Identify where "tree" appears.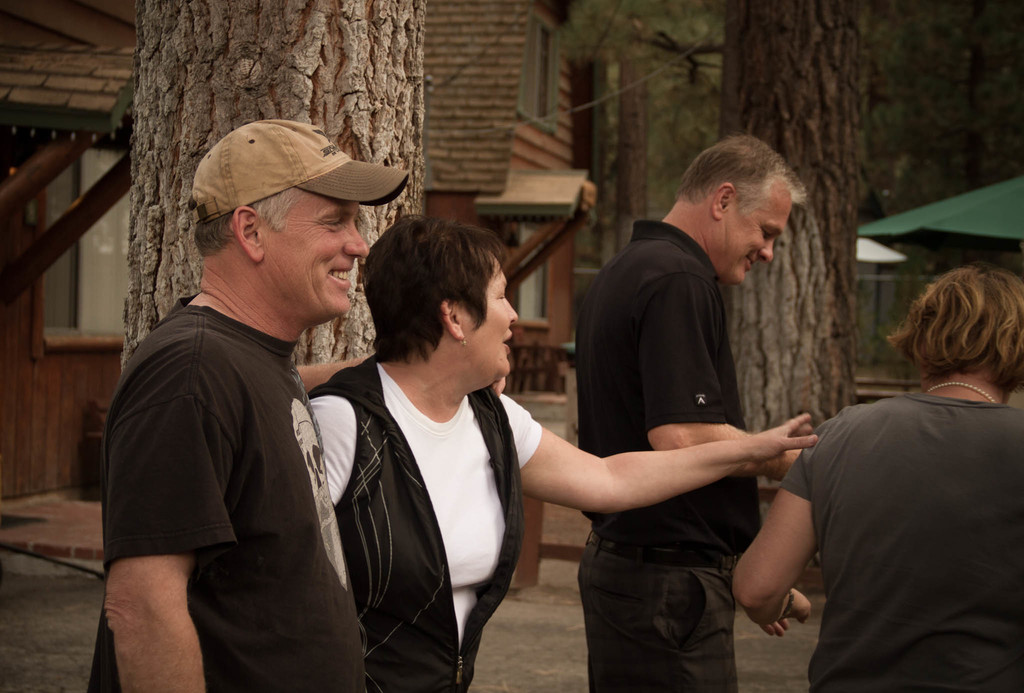
Appears at [left=548, top=0, right=728, bottom=256].
